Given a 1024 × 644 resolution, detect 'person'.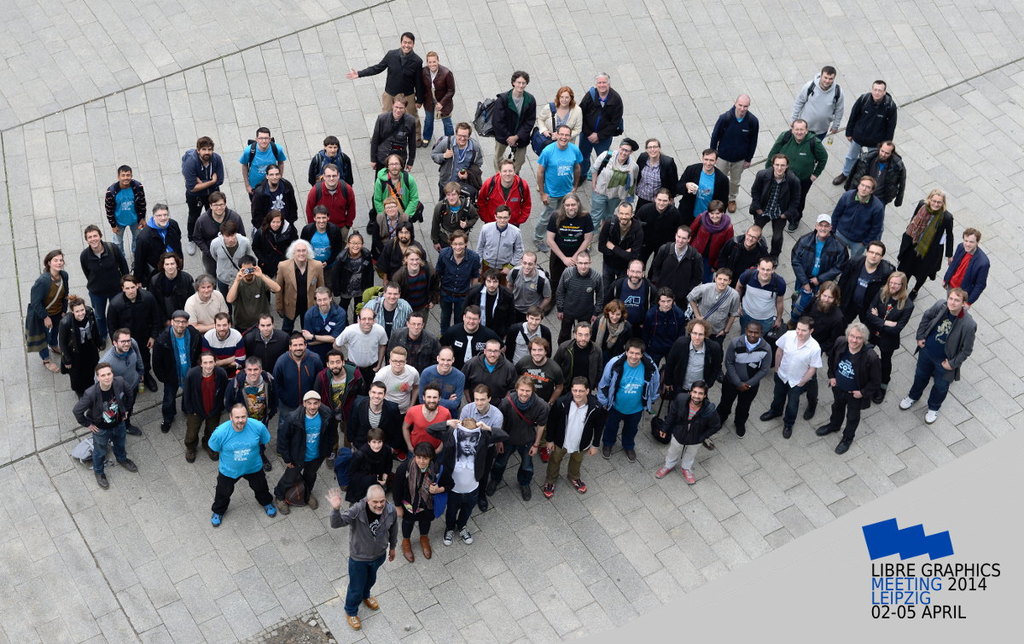
locate(367, 156, 426, 226).
